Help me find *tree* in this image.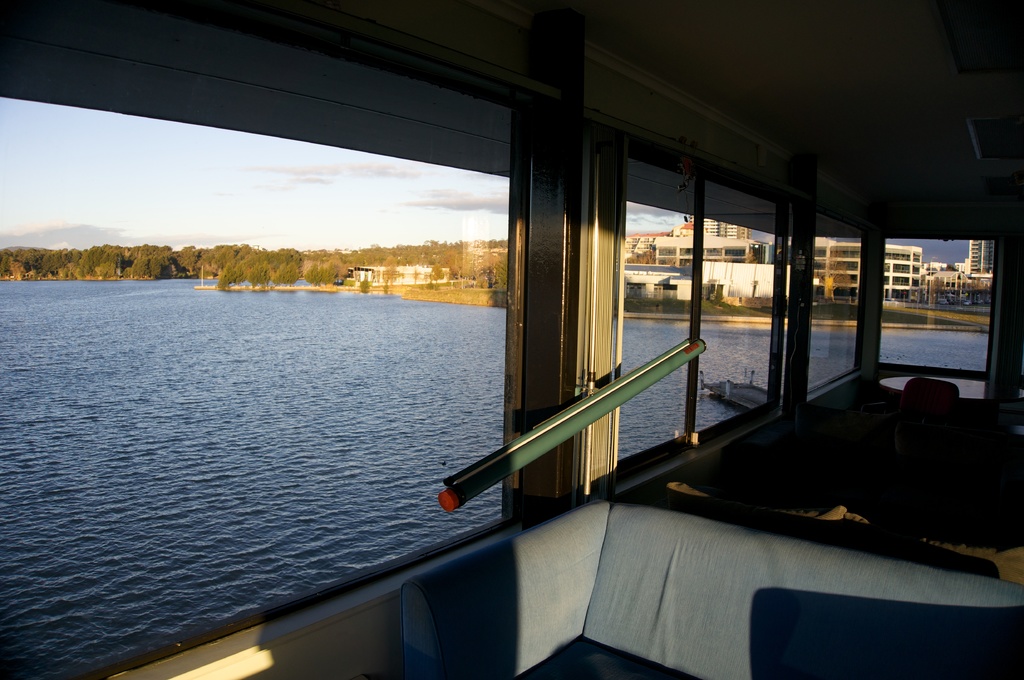
Found it: crop(115, 242, 134, 279).
